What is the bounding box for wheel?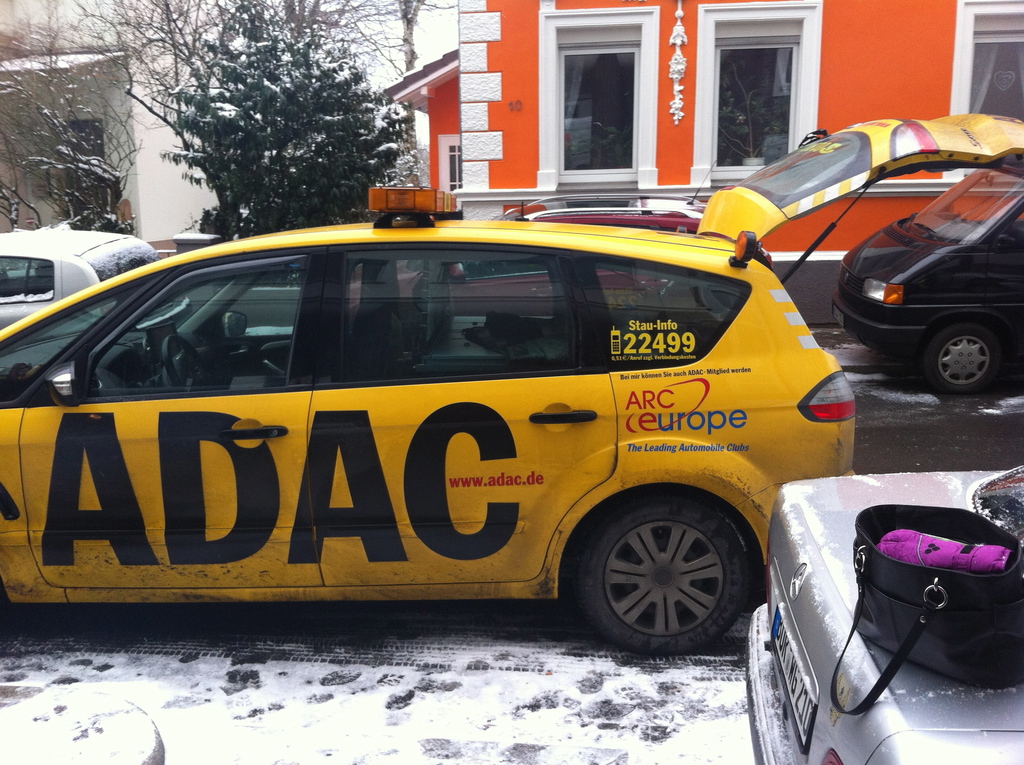
box=[164, 334, 207, 385].
